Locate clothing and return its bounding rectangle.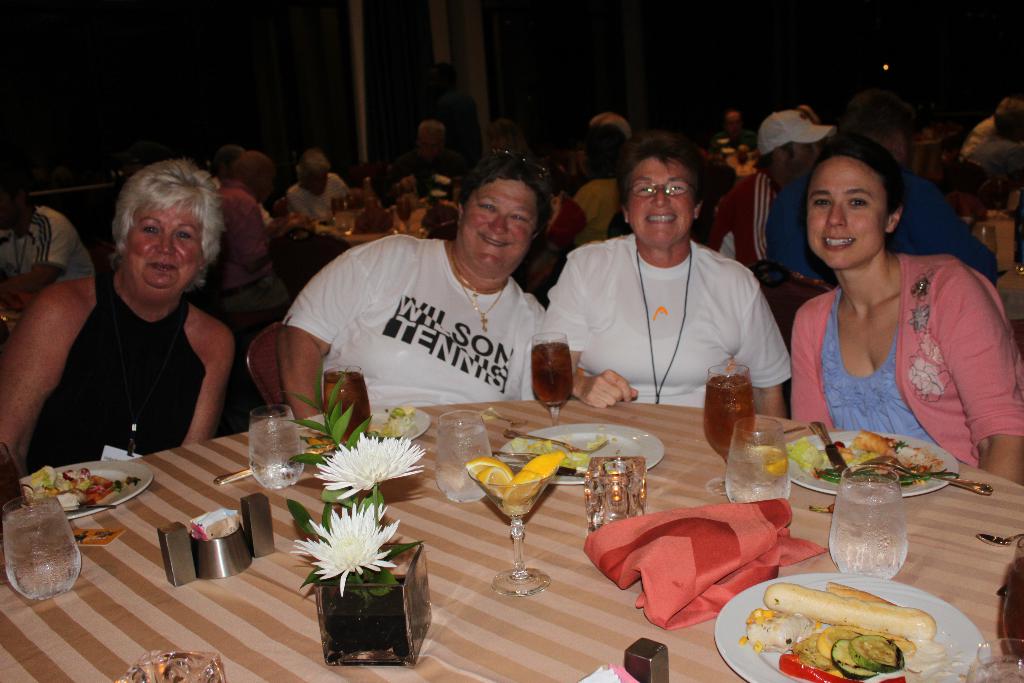
1, 197, 85, 304.
